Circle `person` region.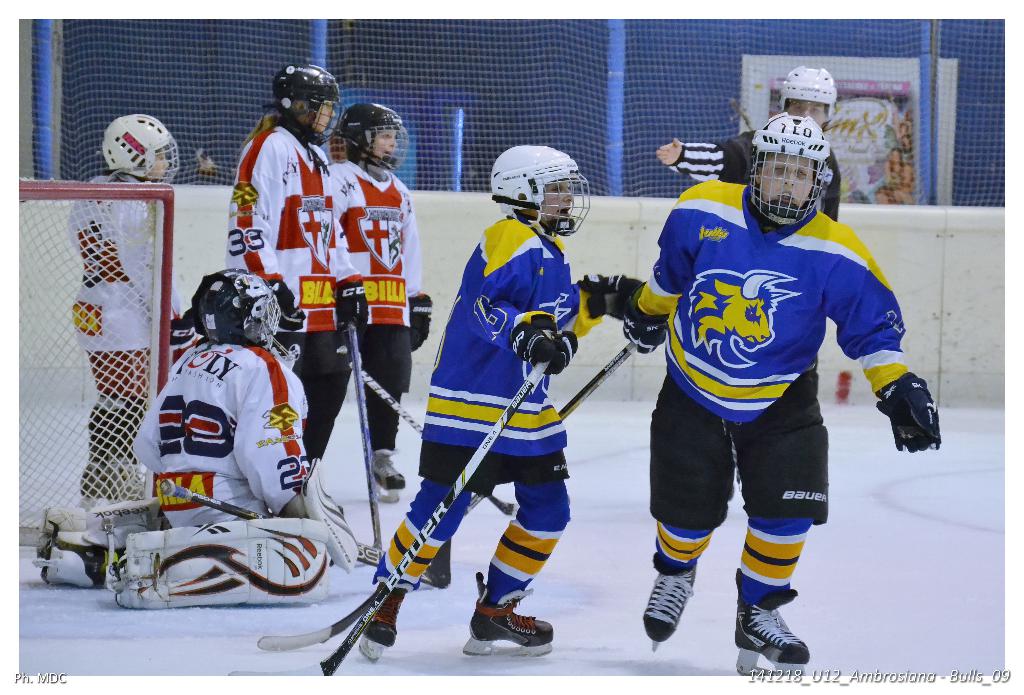
Region: locate(621, 115, 940, 676).
